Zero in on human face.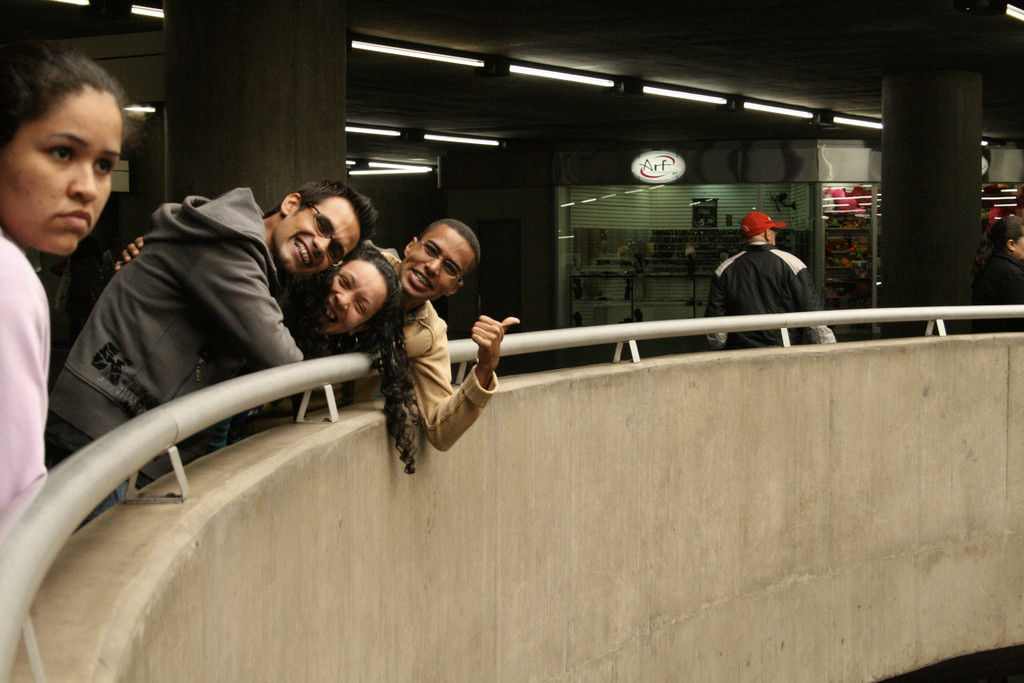
Zeroed in: x1=0, y1=92, x2=122, y2=258.
